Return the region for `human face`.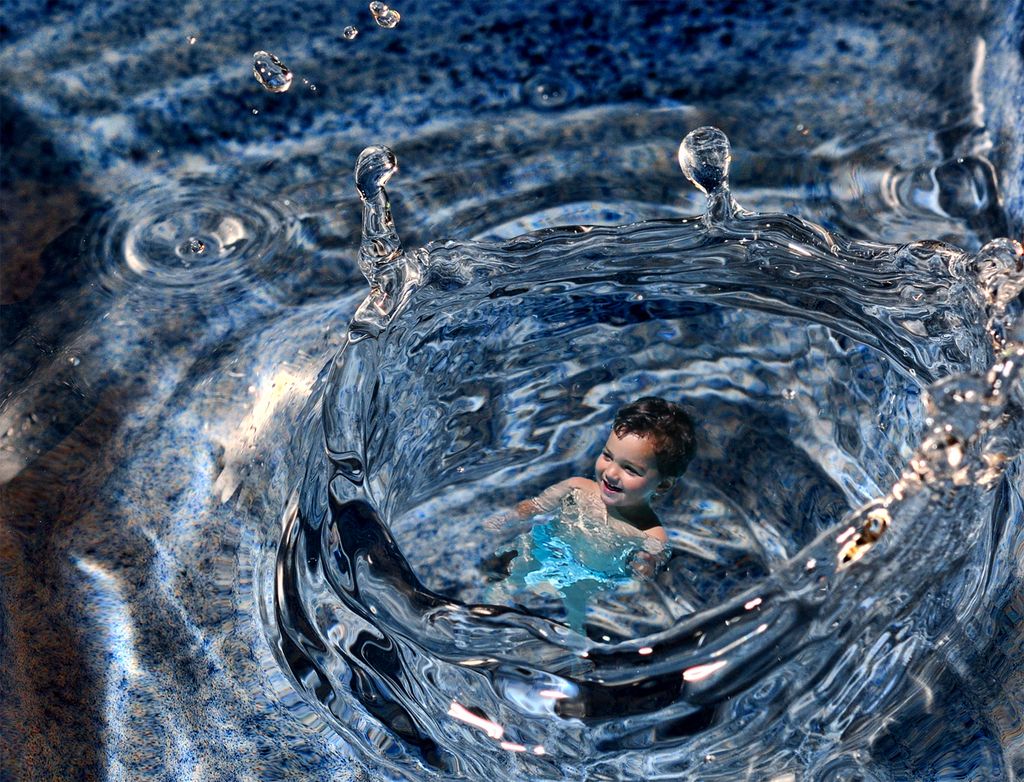
593, 425, 659, 505.
